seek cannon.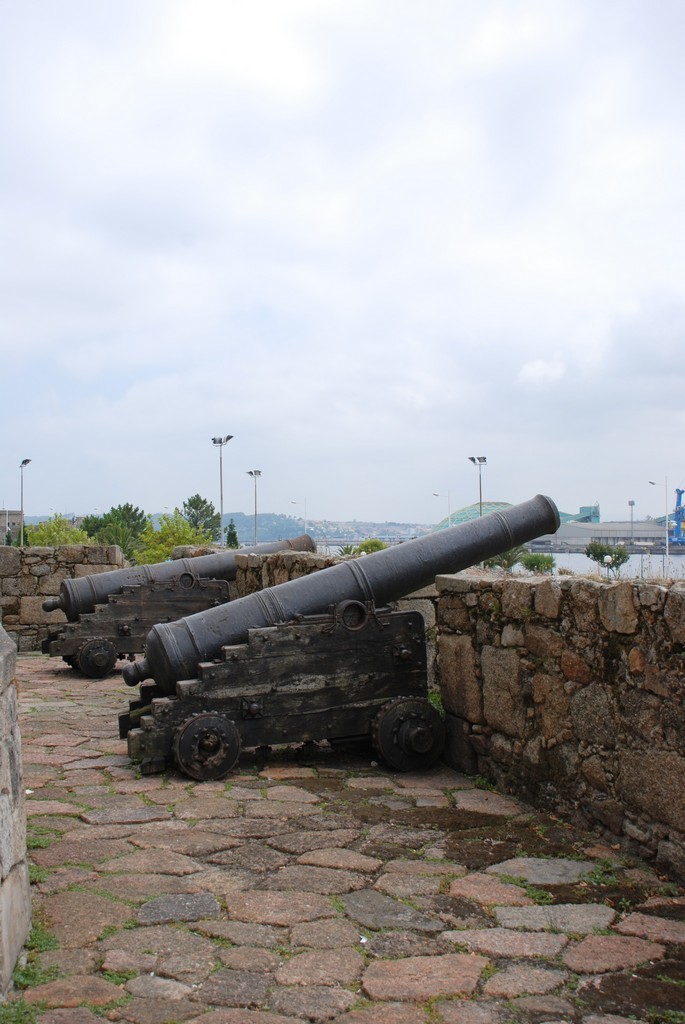
[43,532,319,675].
